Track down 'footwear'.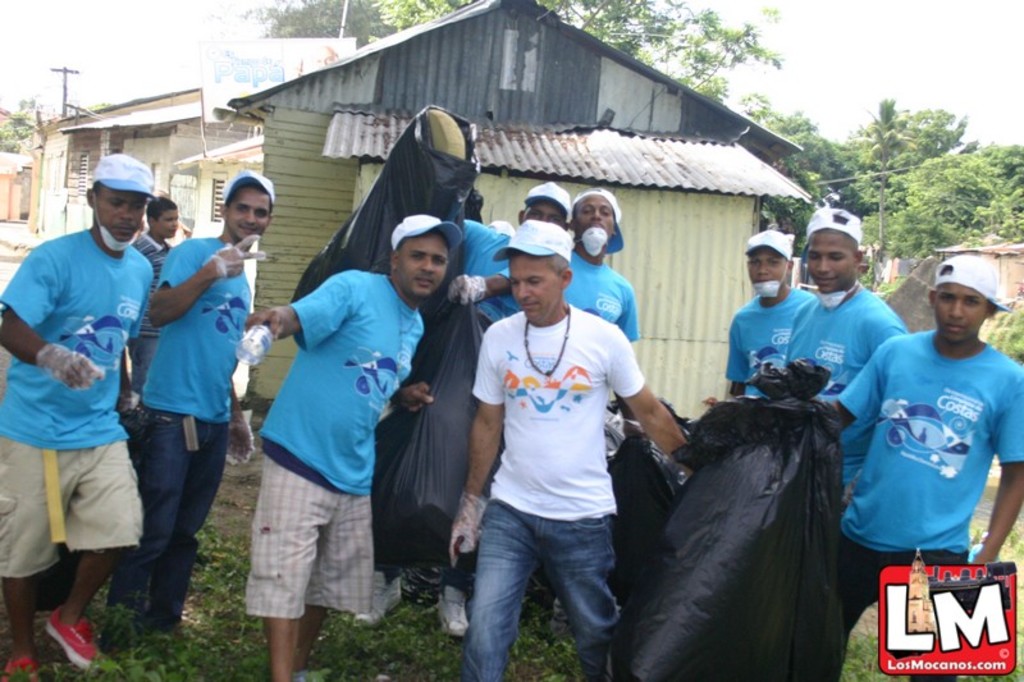
Tracked to (155, 623, 187, 644).
